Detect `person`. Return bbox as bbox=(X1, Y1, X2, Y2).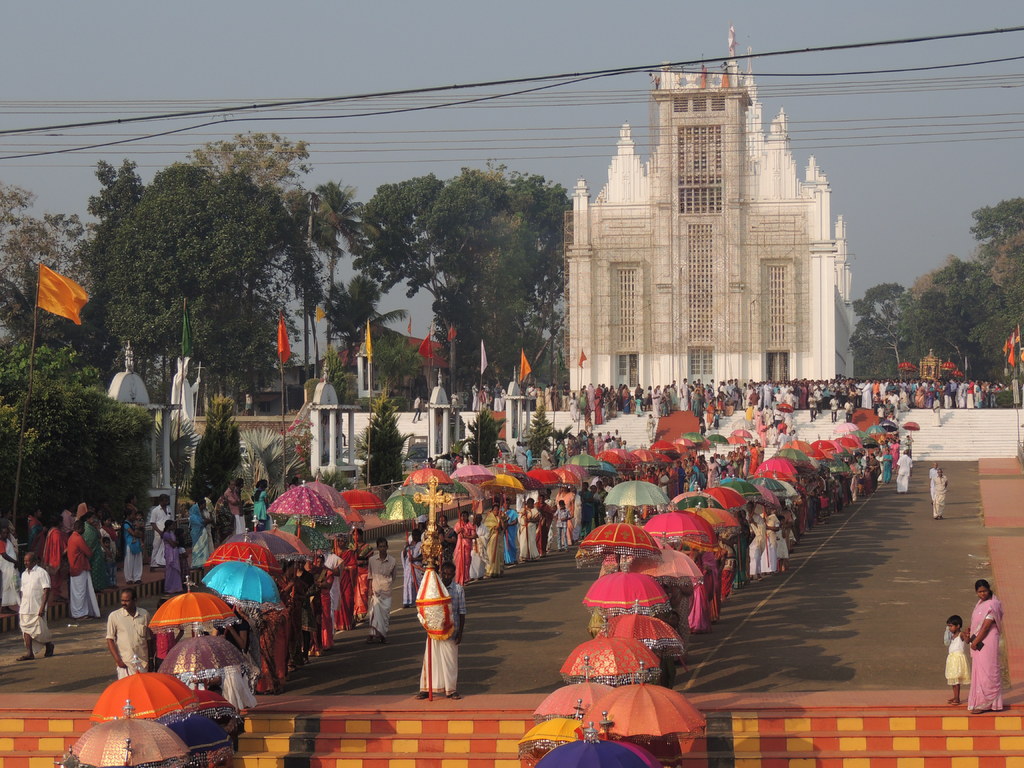
bbox=(931, 468, 948, 522).
